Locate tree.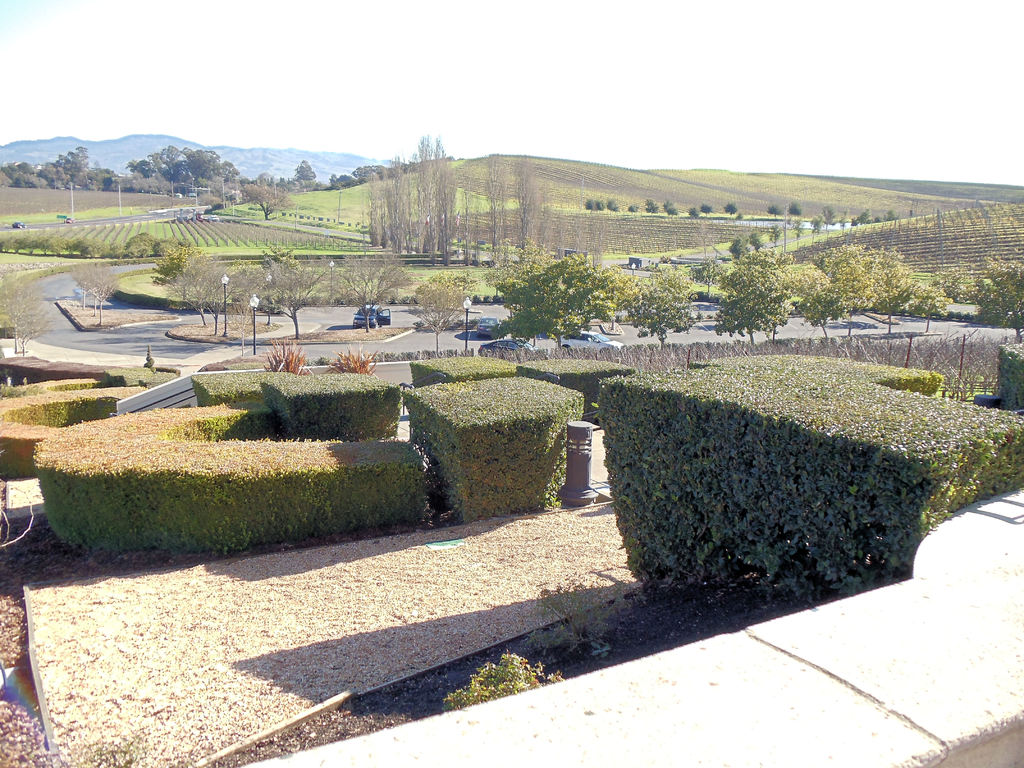
Bounding box: left=256, top=262, right=335, bottom=339.
